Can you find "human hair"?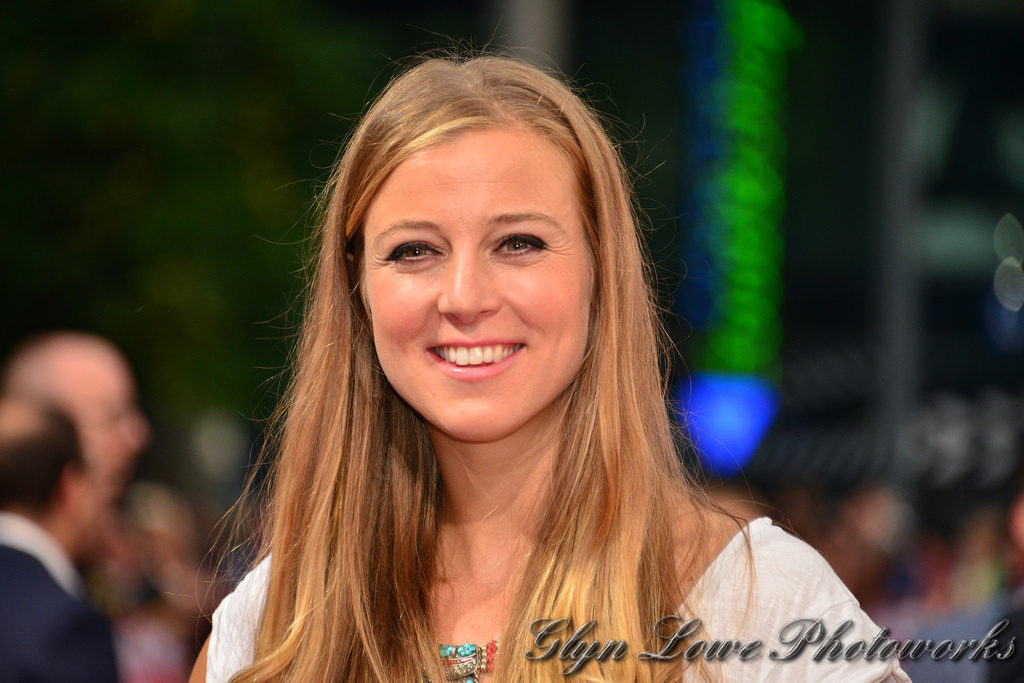
Yes, bounding box: x1=0 y1=396 x2=91 y2=522.
